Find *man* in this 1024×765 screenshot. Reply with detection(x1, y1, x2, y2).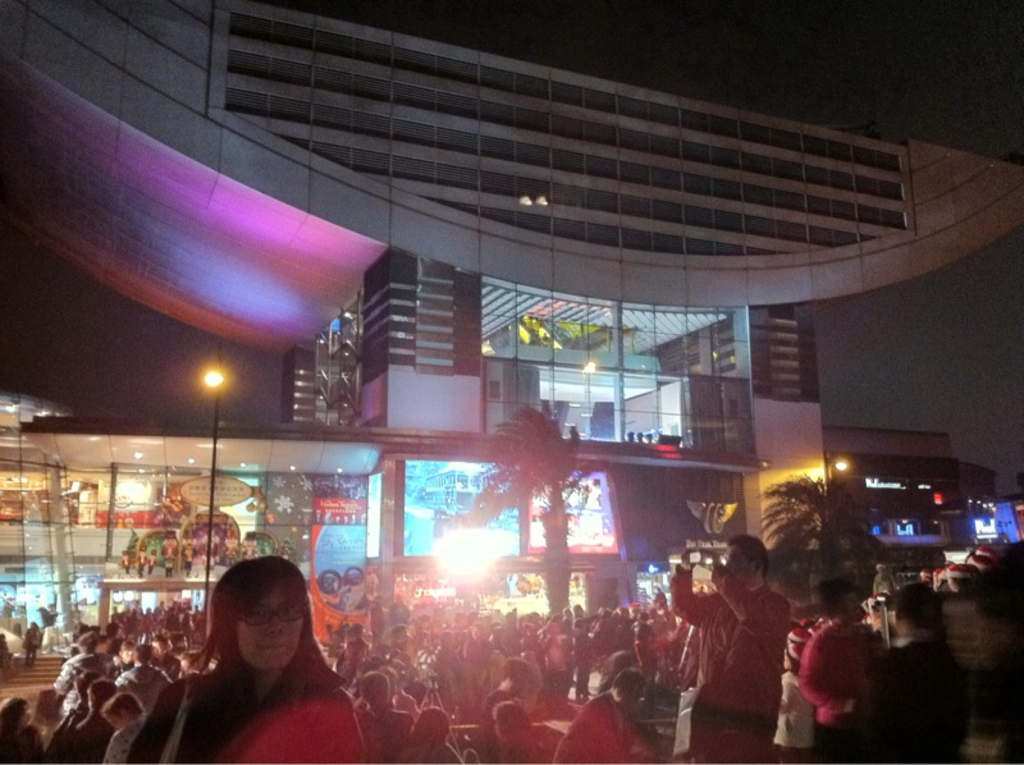
detection(681, 539, 808, 751).
